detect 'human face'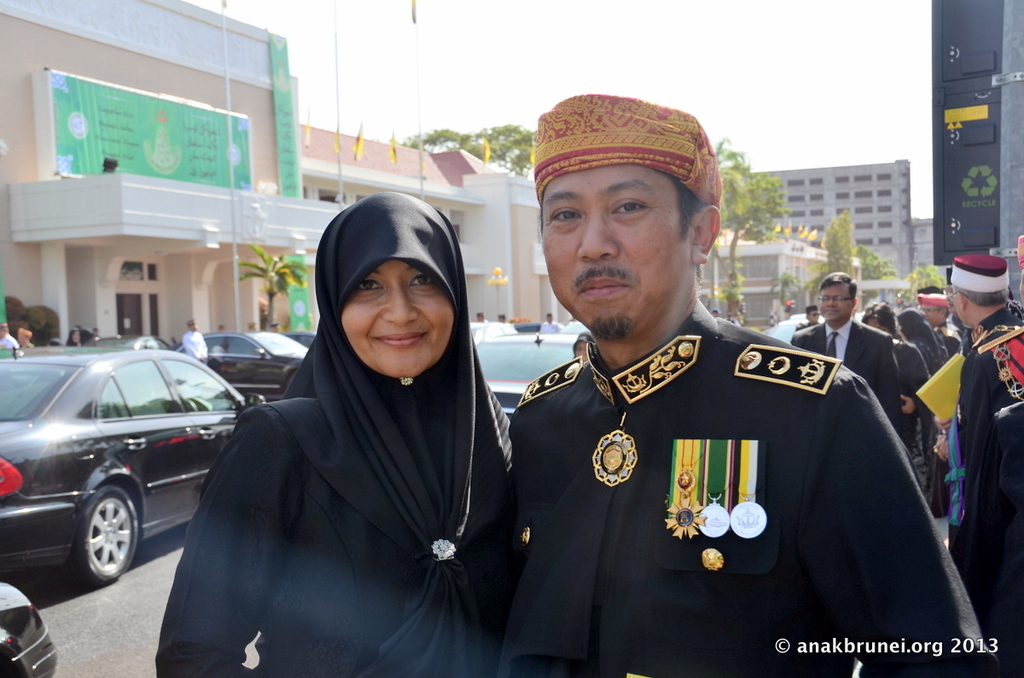
[x1=821, y1=284, x2=850, y2=321]
